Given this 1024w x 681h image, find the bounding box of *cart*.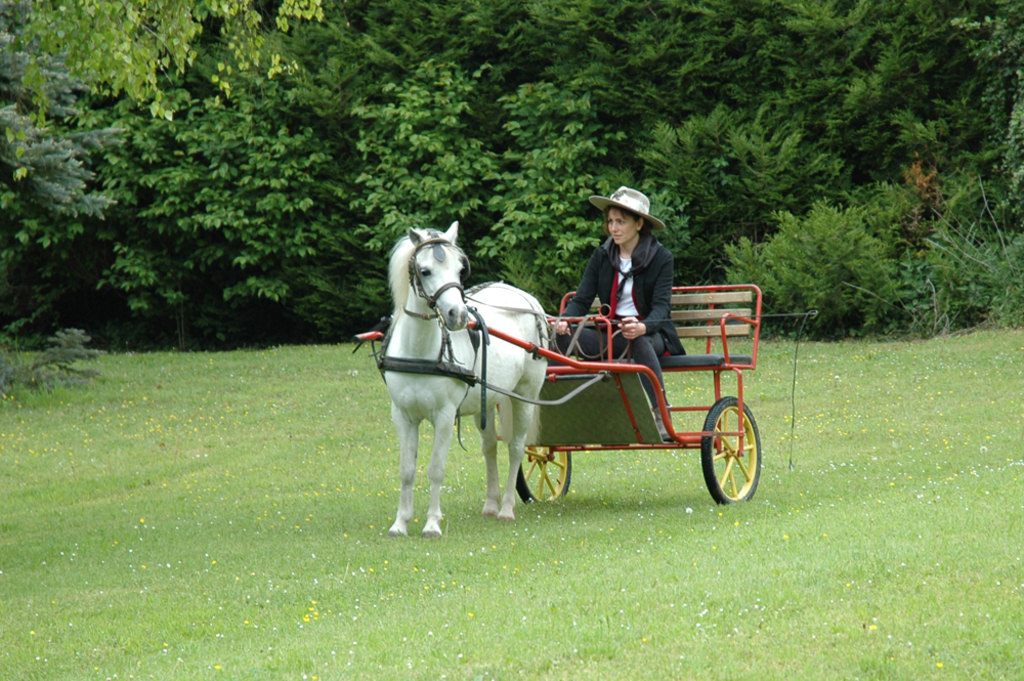
Rect(351, 283, 762, 506).
